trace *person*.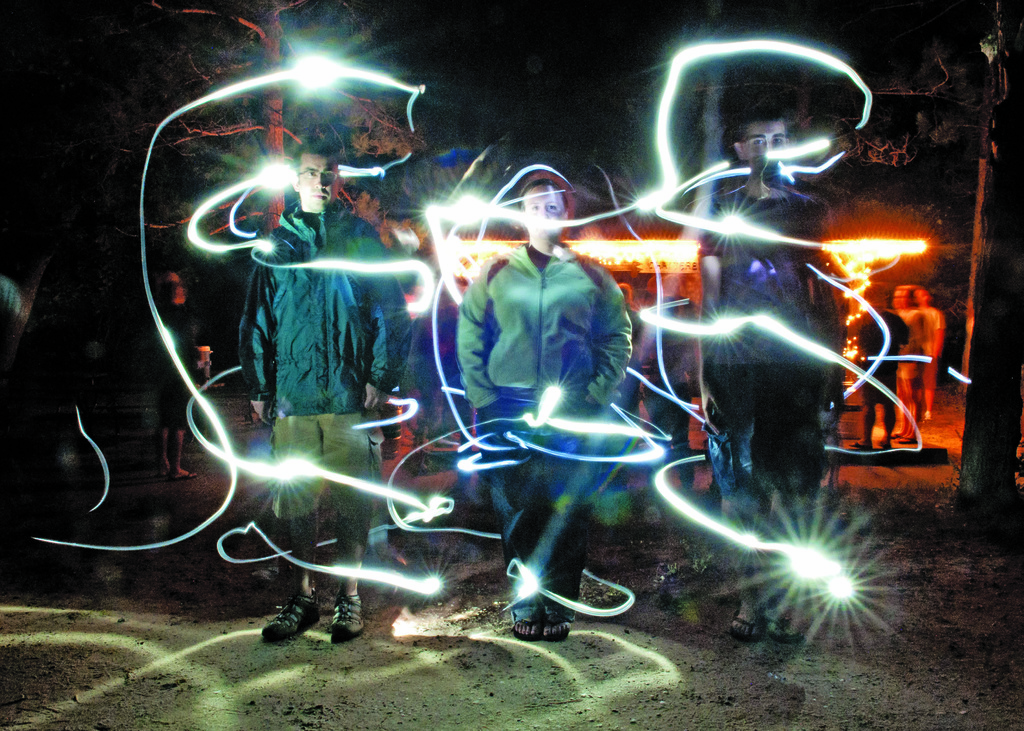
Traced to (693, 109, 852, 641).
